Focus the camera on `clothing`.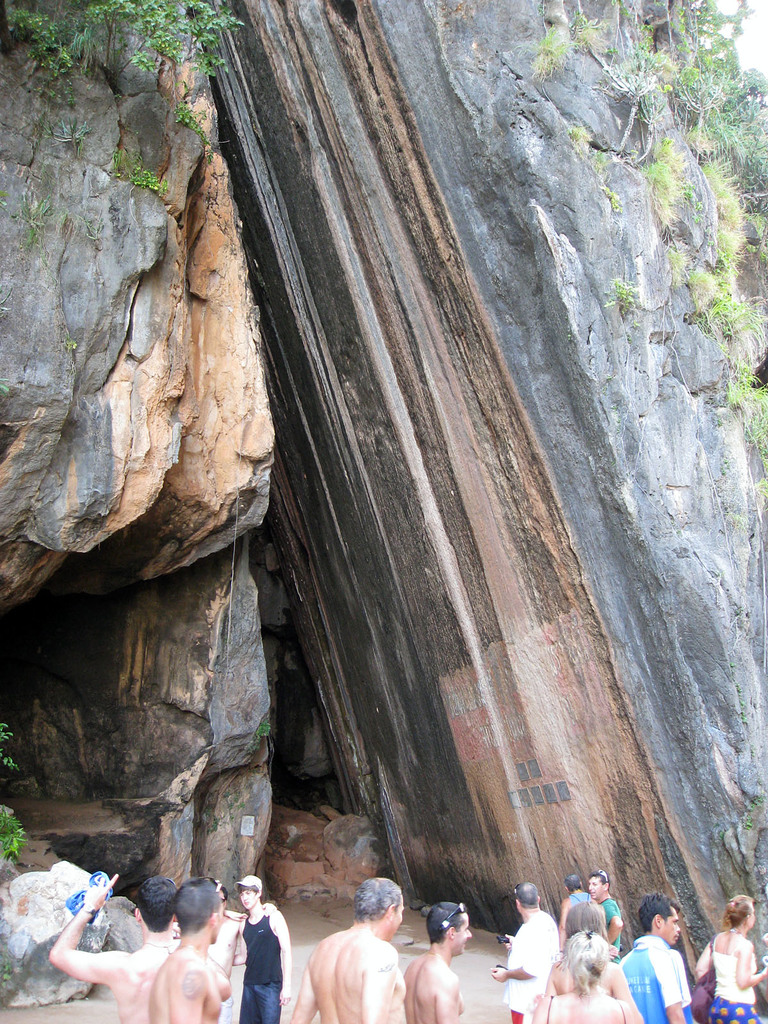
Focus region: box=[600, 896, 625, 970].
